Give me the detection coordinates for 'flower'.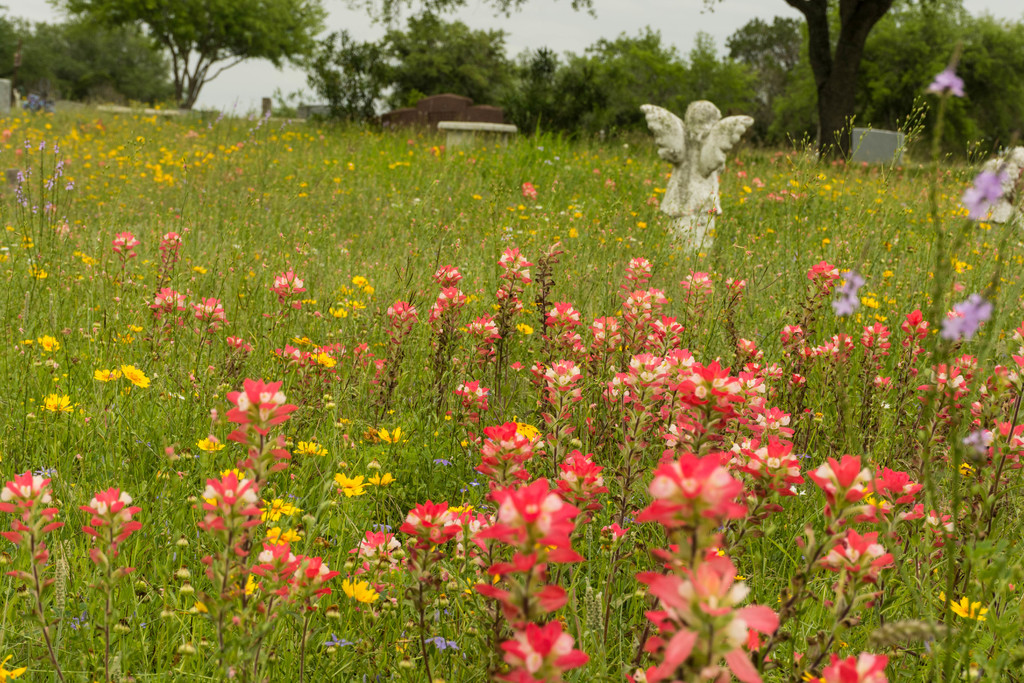
<region>76, 478, 146, 586</region>.
